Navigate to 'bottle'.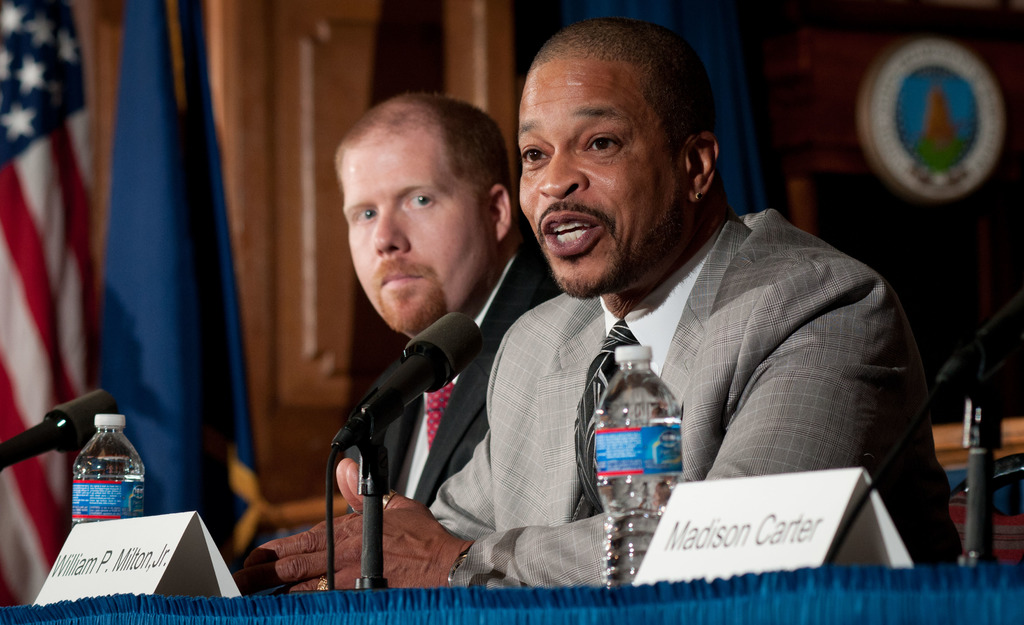
Navigation target: box(588, 344, 686, 585).
